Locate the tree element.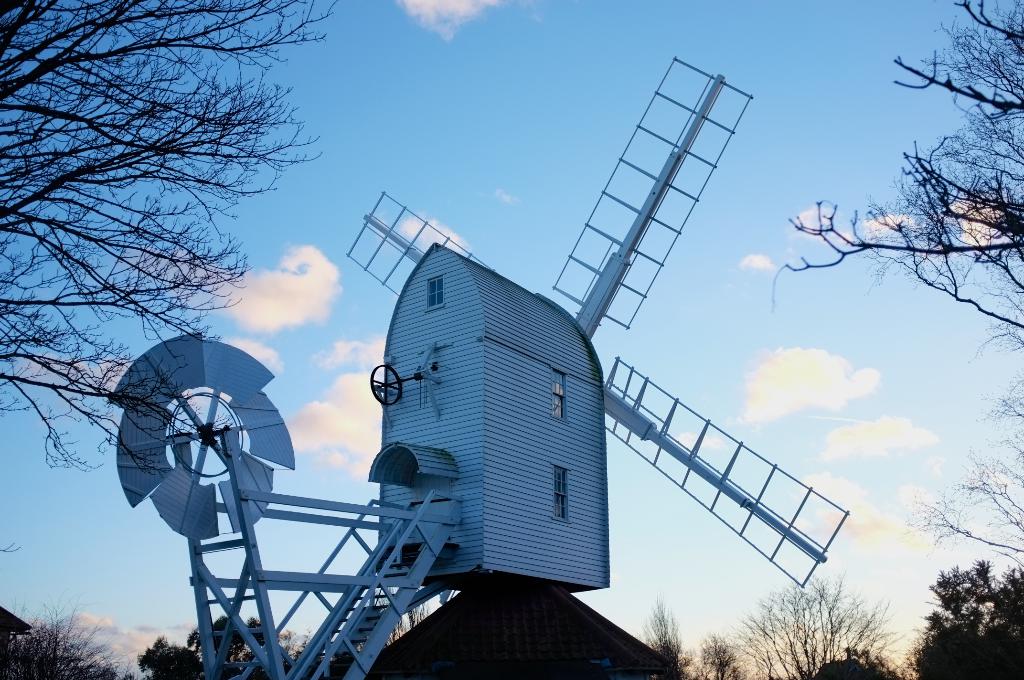
Element bbox: [x1=908, y1=383, x2=1023, y2=564].
